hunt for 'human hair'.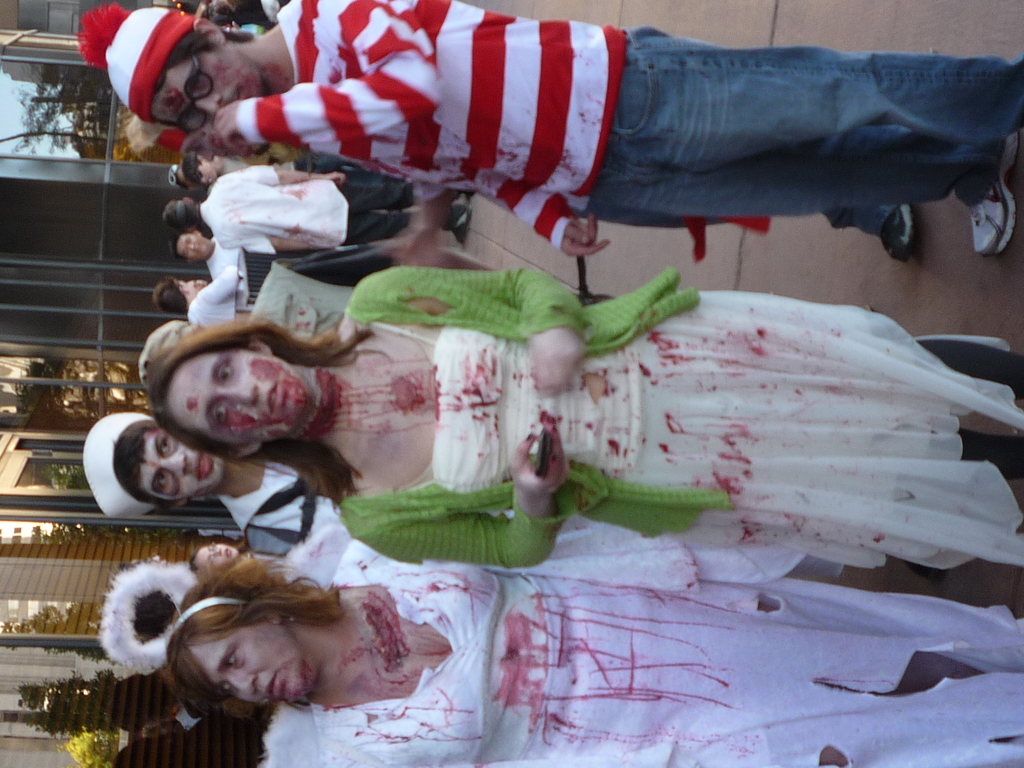
Hunted down at (111, 420, 218, 514).
